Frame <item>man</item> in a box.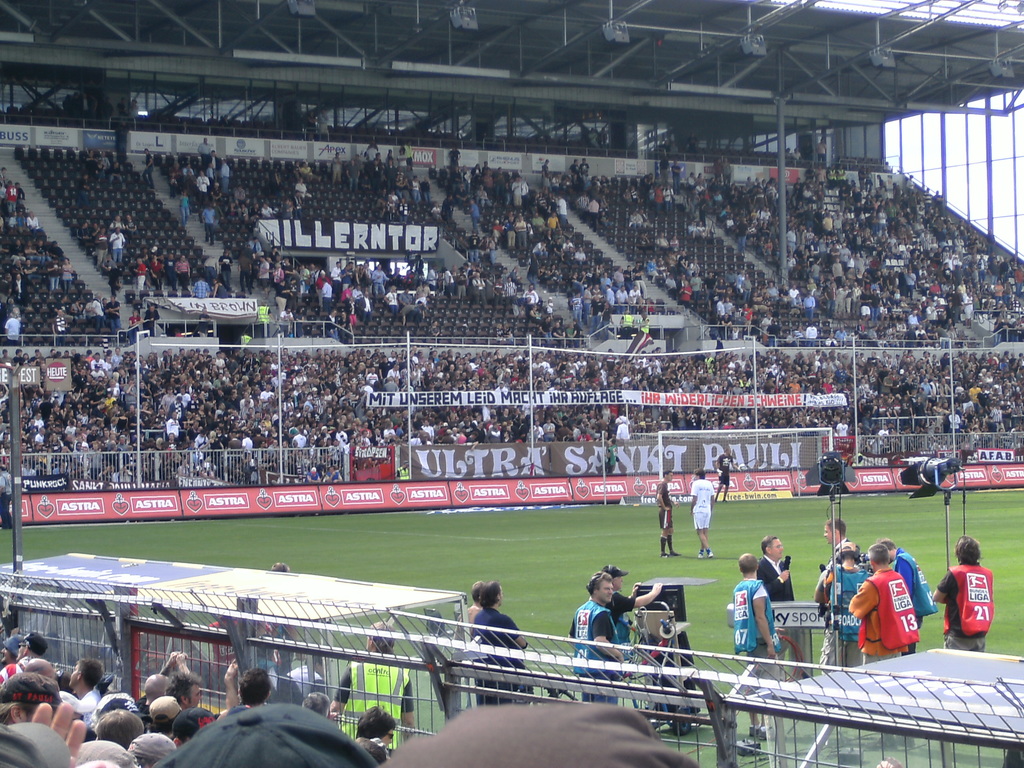
crop(327, 466, 341, 483).
